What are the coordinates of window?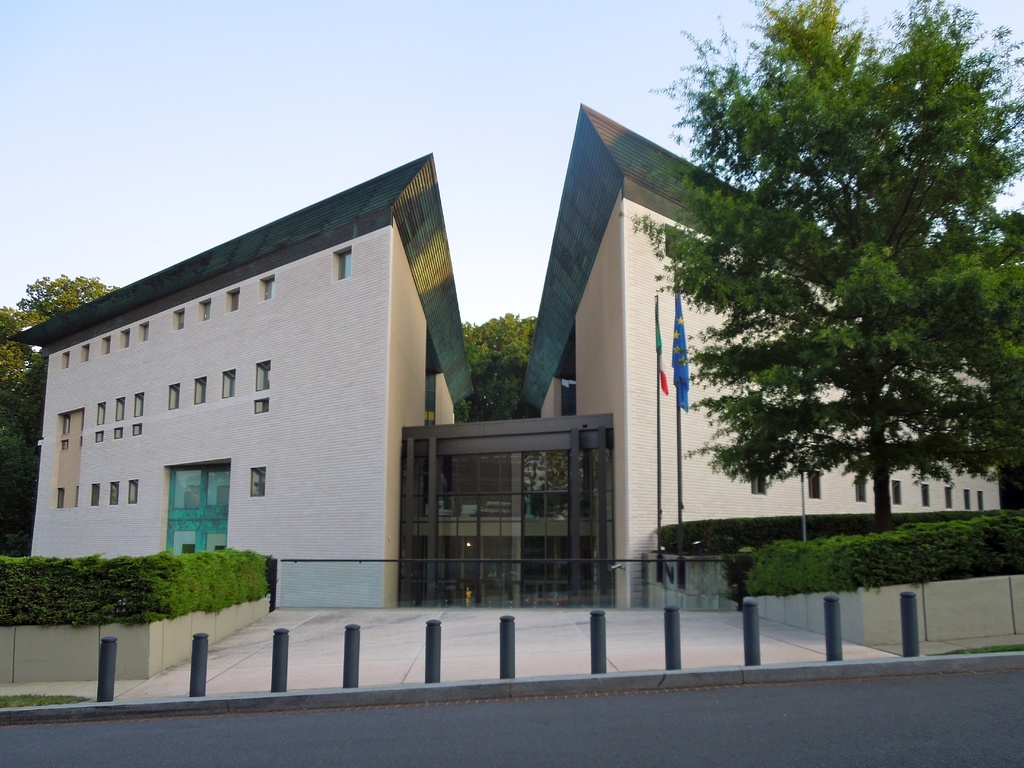
[left=255, top=360, right=271, bottom=390].
